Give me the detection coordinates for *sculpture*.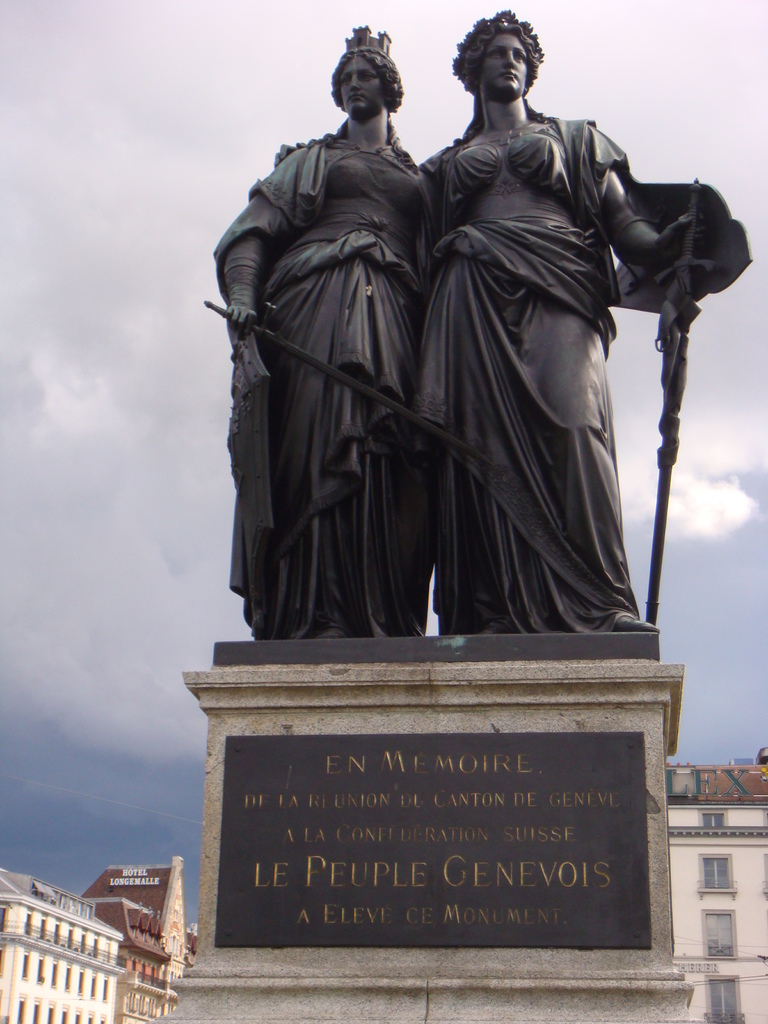
196 13 451 636.
